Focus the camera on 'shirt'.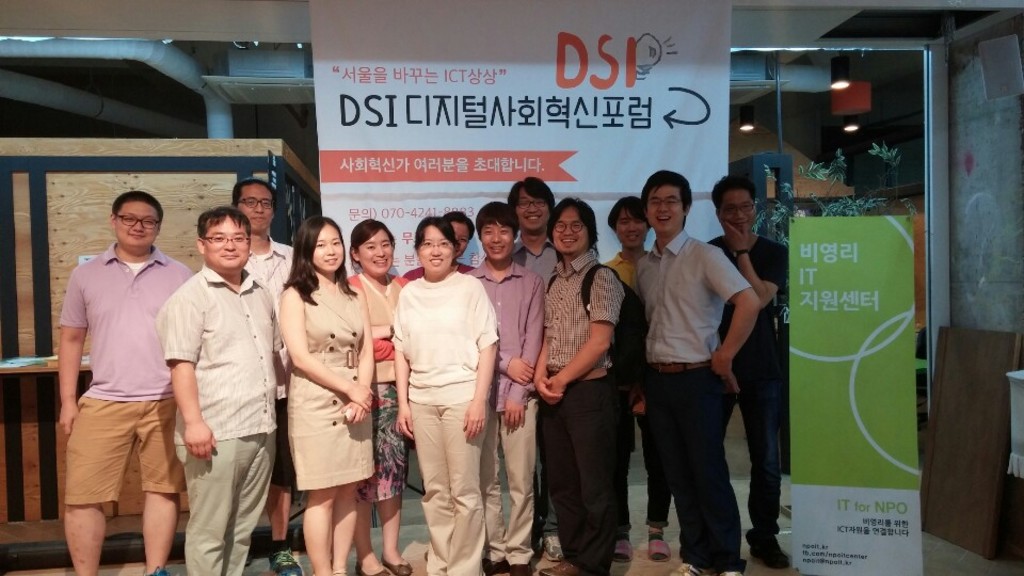
Focus region: bbox=(155, 261, 288, 453).
